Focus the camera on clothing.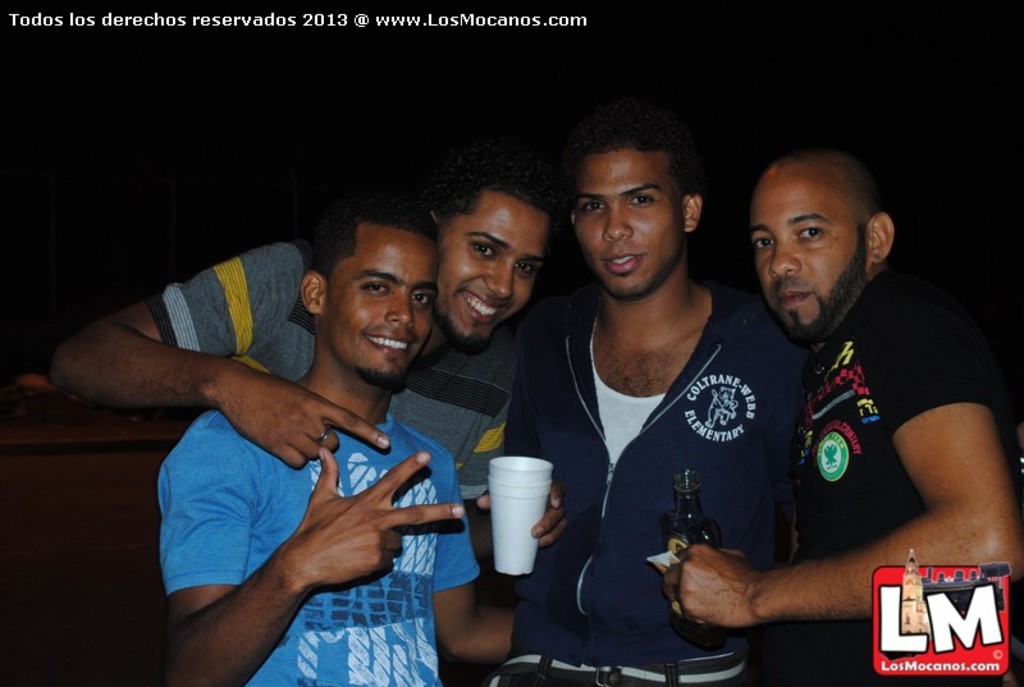
Focus region: (492, 280, 805, 686).
